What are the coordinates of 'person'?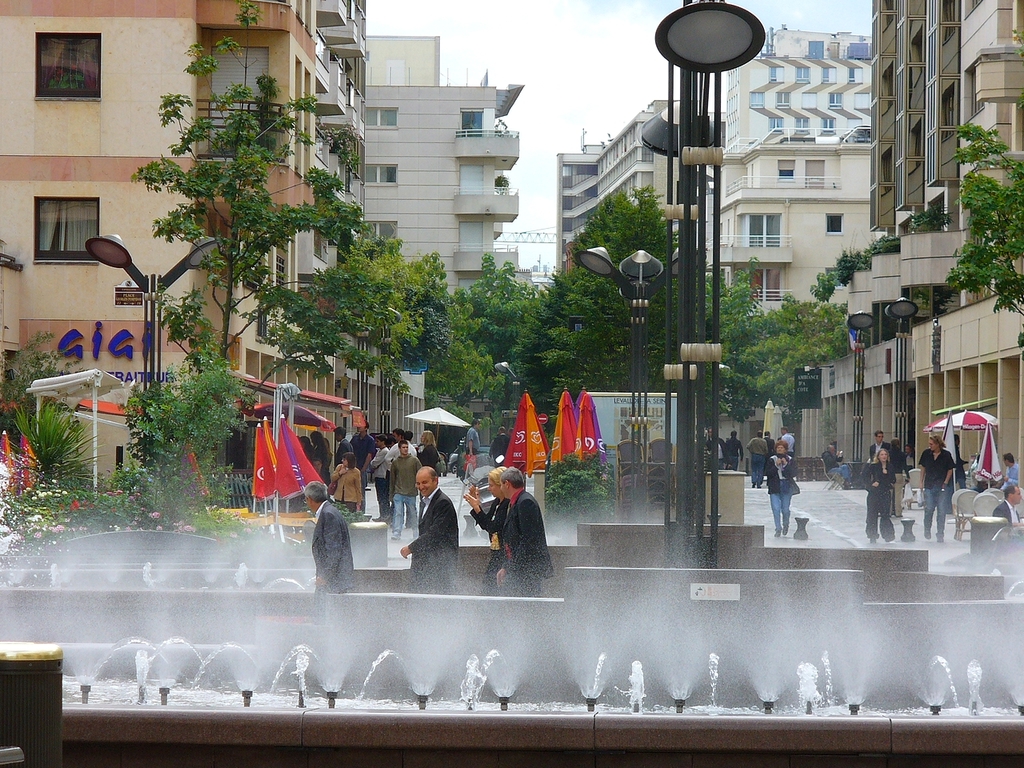
(762,445,794,535).
